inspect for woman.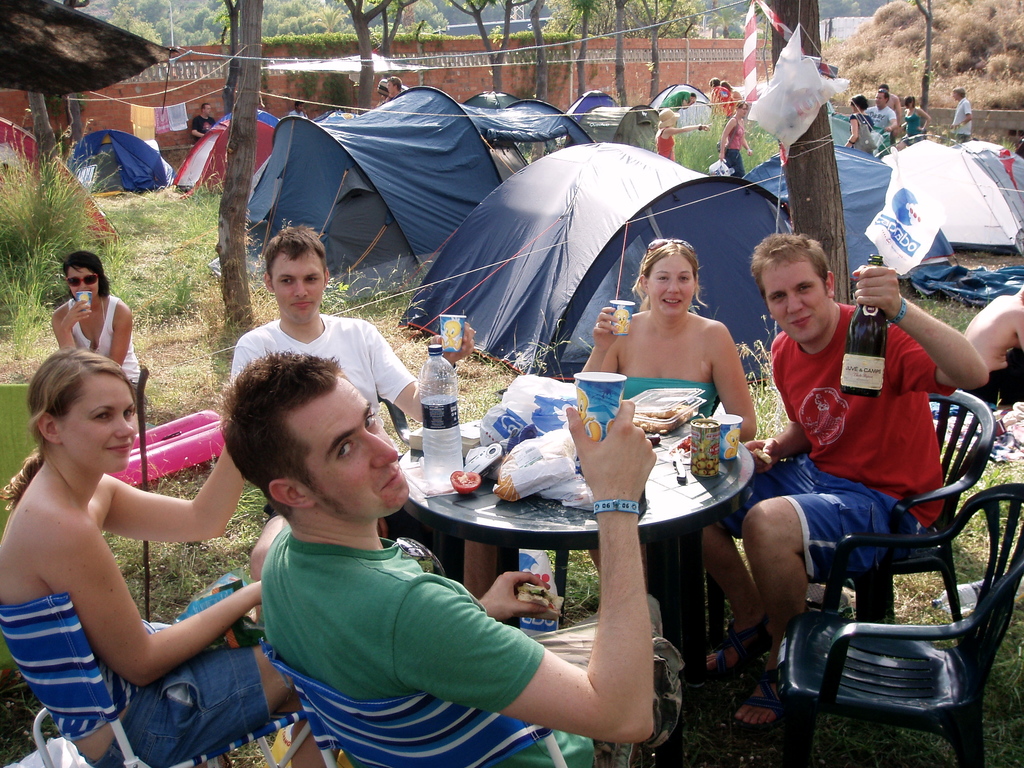
Inspection: select_region(718, 100, 756, 179).
